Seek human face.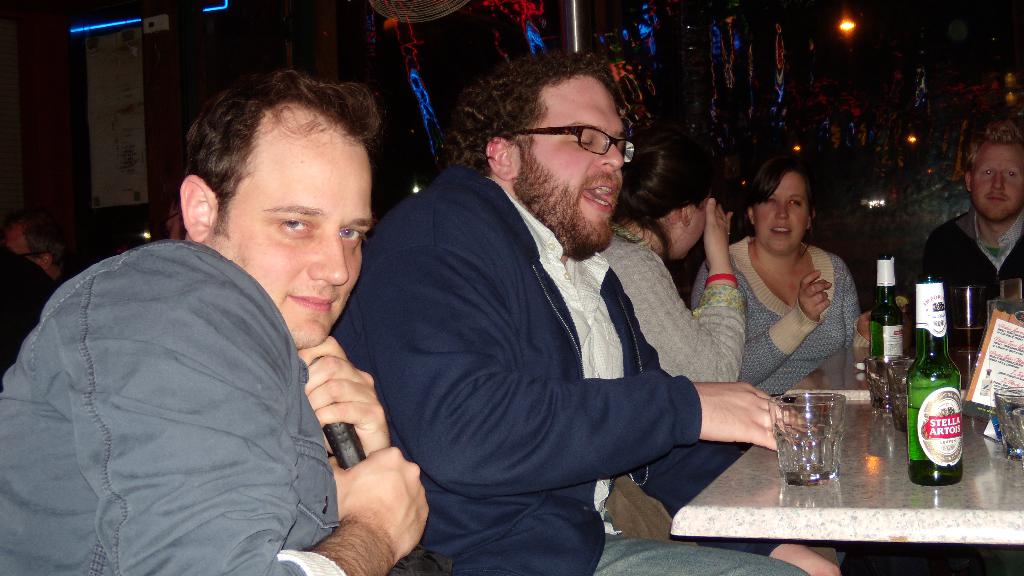
region(973, 145, 1023, 229).
